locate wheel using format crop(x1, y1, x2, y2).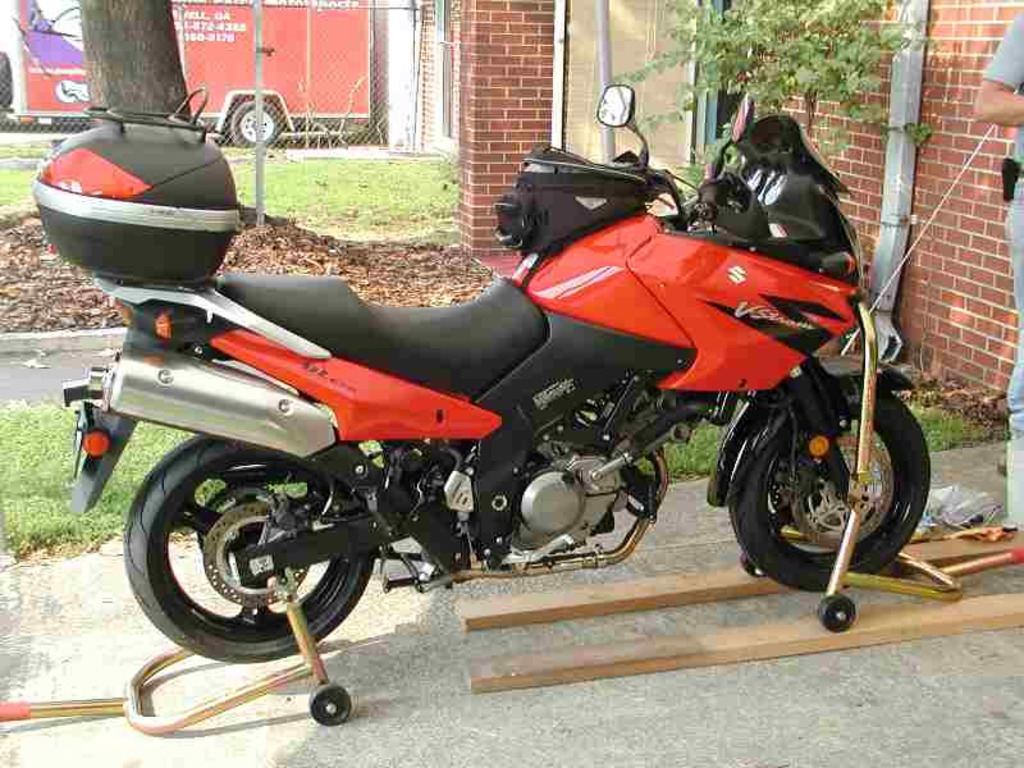
crop(228, 97, 283, 146).
